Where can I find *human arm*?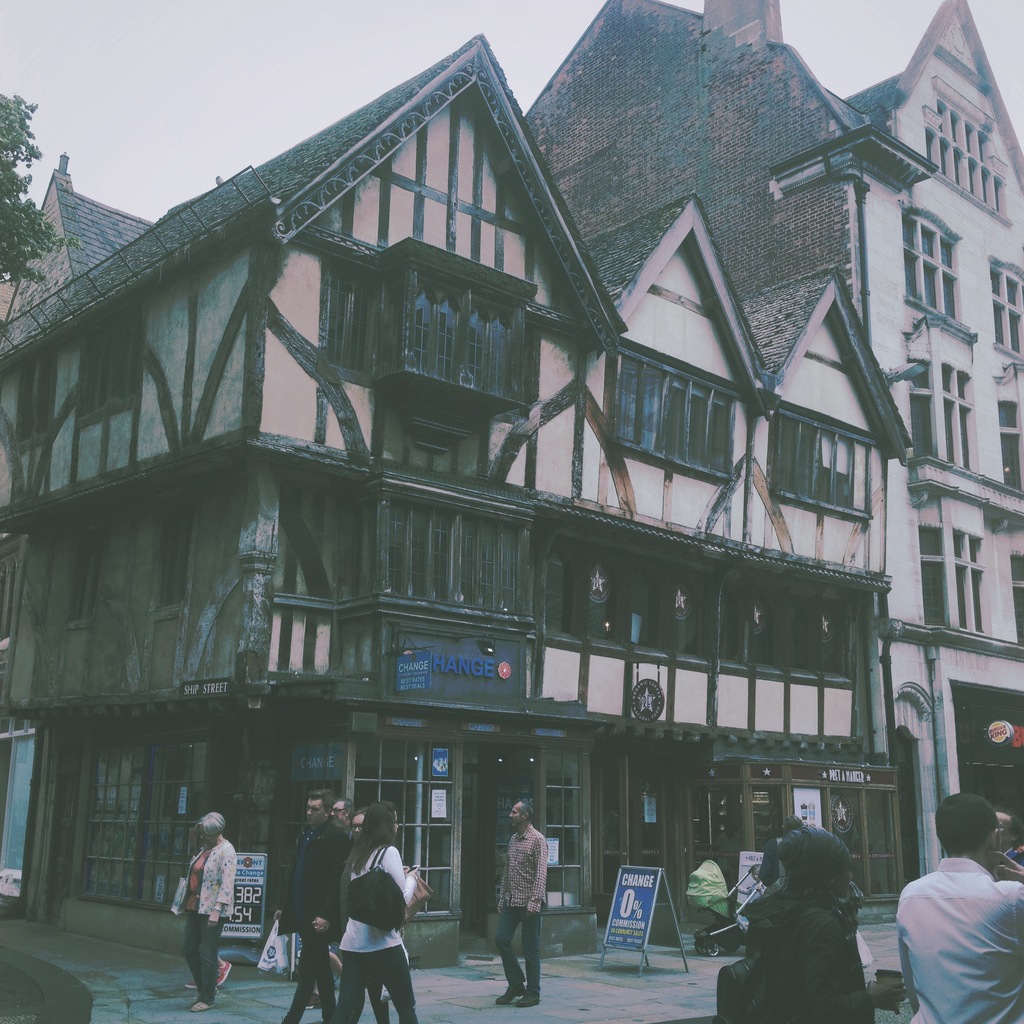
You can find it at detection(522, 833, 550, 940).
